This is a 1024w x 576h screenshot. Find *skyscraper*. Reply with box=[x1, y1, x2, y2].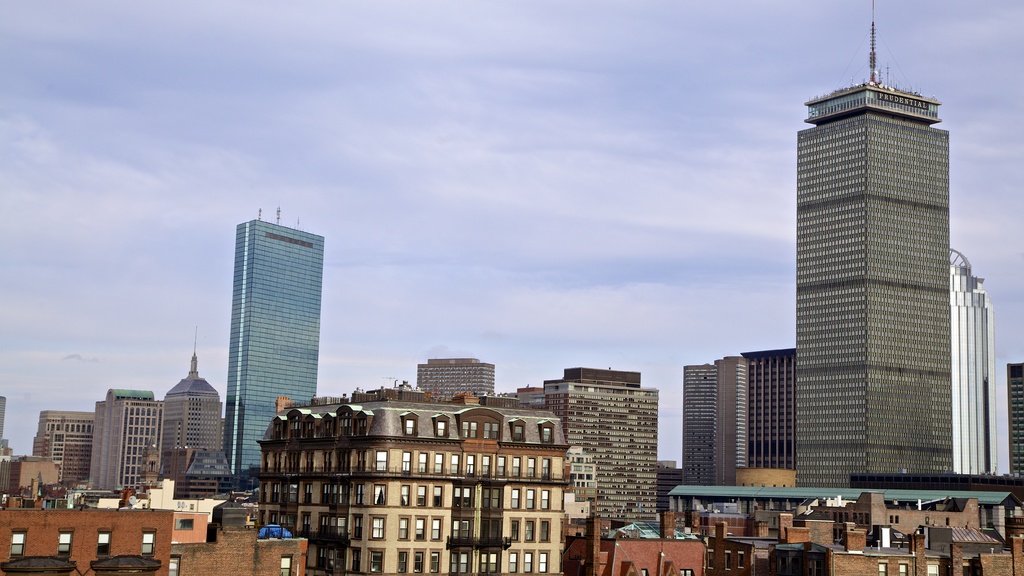
box=[795, 0, 954, 488].
